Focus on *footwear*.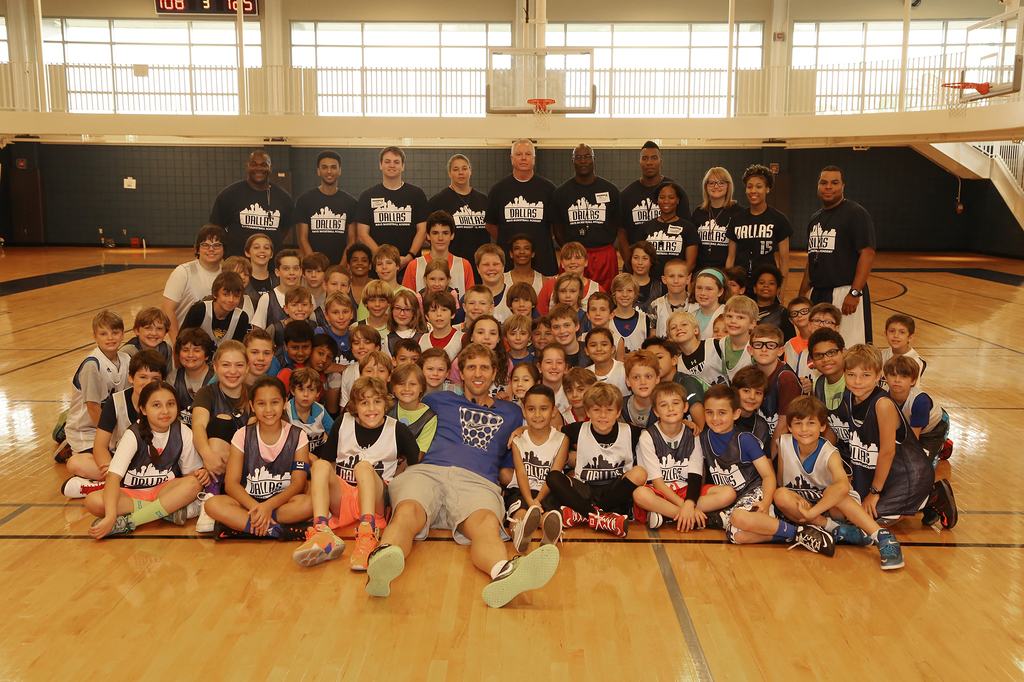
Focused at [left=582, top=509, right=633, bottom=540].
